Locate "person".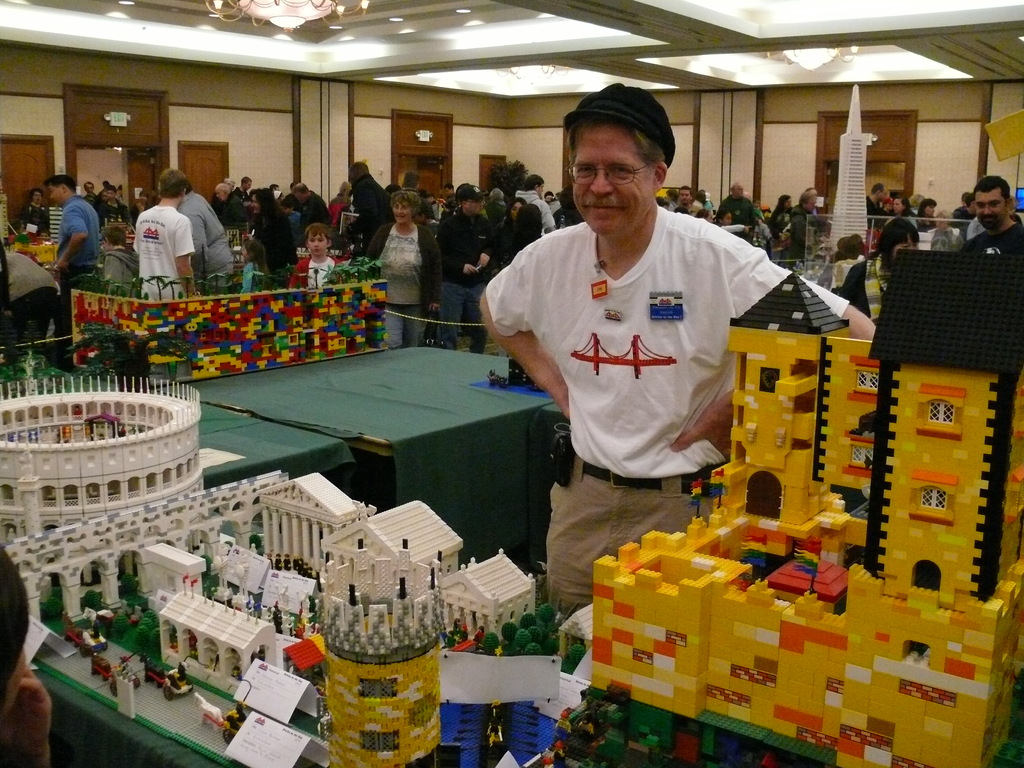
Bounding box: <box>552,740,566,767</box>.
